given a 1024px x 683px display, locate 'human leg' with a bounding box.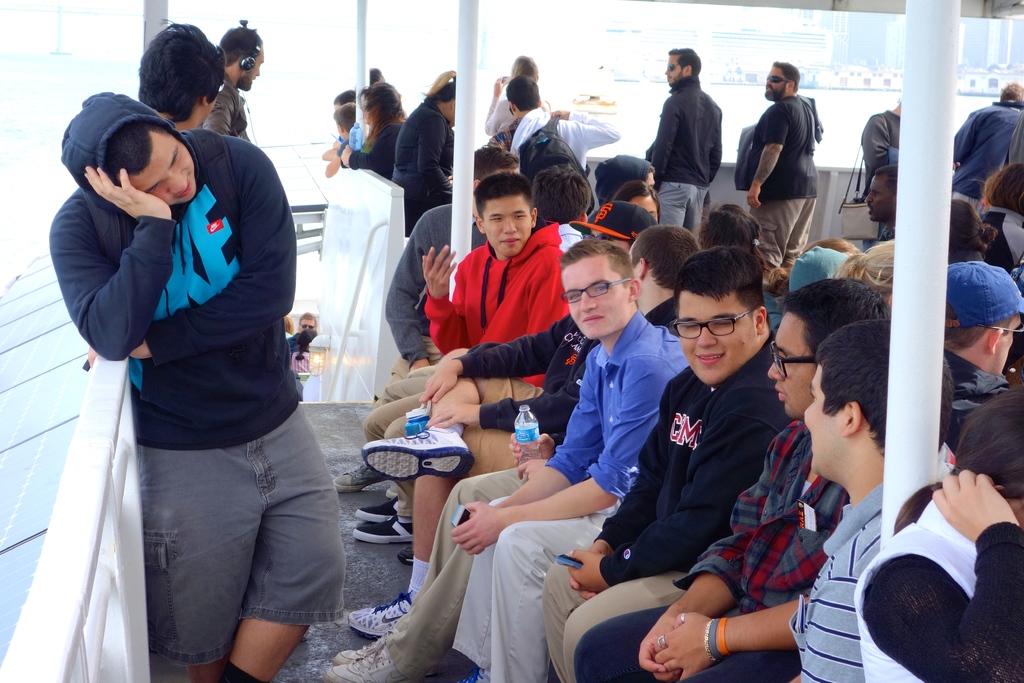
Located: <bbox>539, 561, 595, 658</bbox>.
